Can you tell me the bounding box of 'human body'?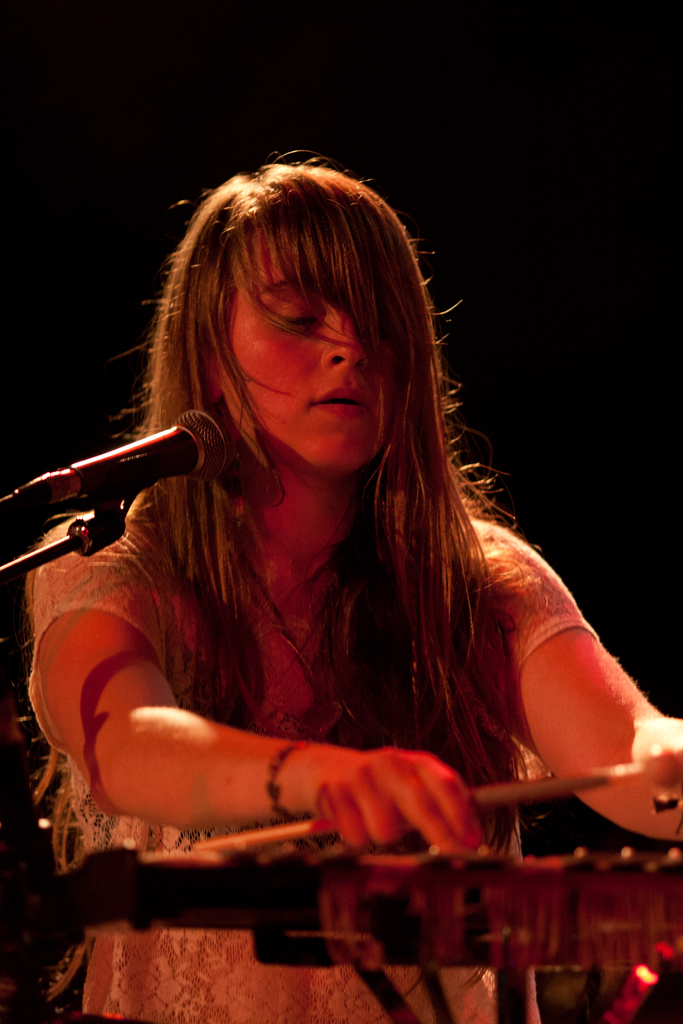
[24, 162, 604, 1004].
